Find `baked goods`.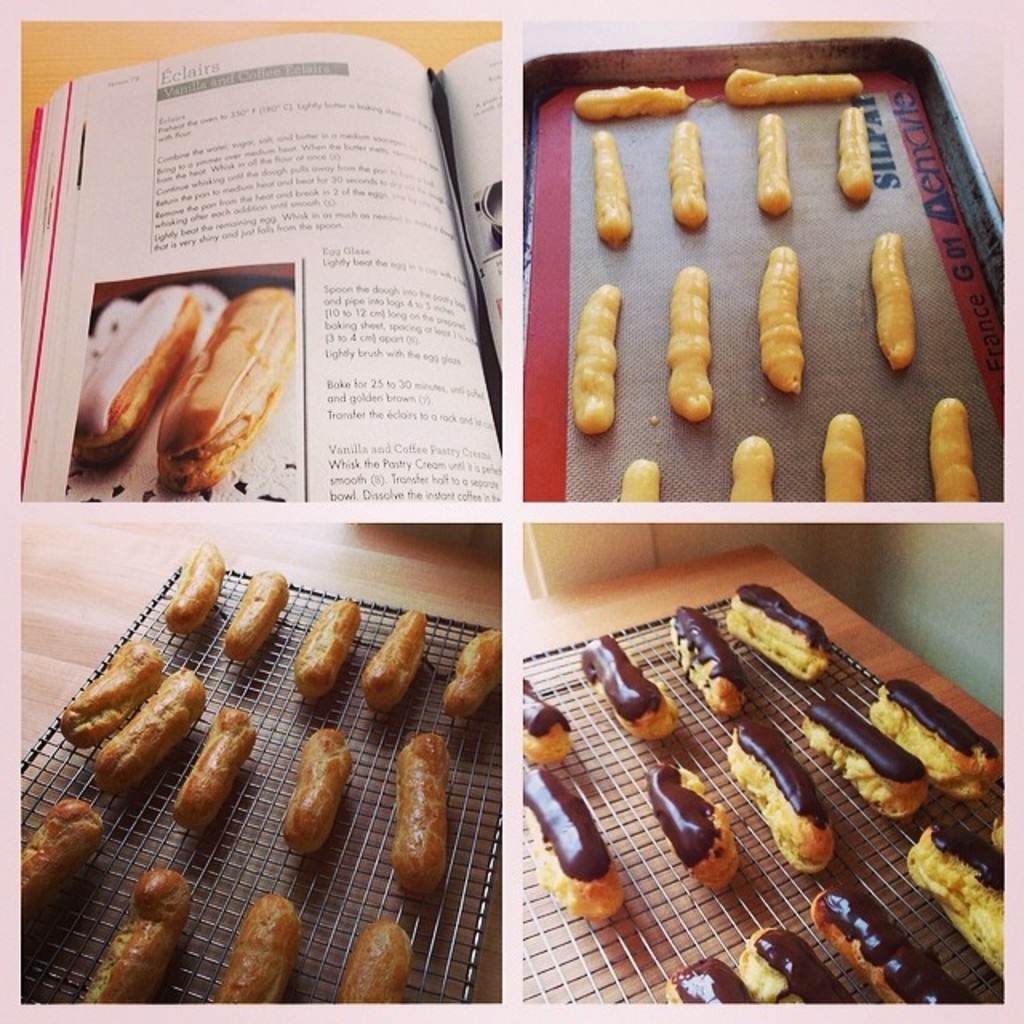
pyautogui.locateOnScreen(368, 608, 434, 701).
